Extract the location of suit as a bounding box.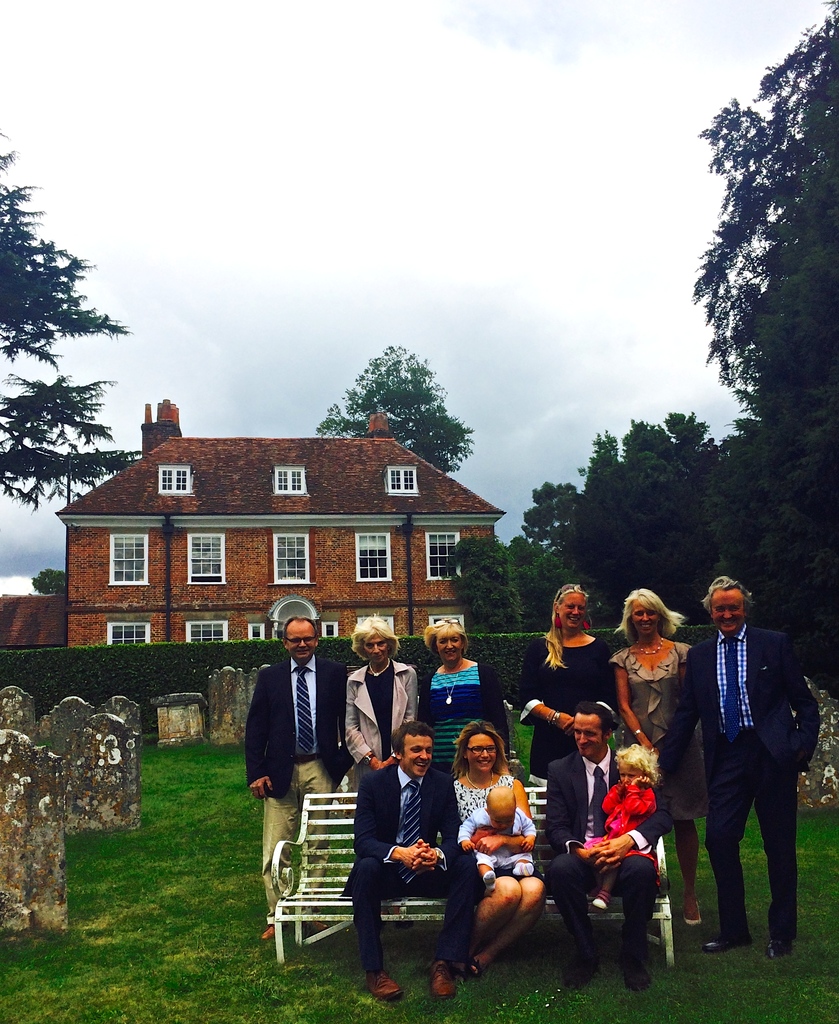
(340, 659, 426, 772).
